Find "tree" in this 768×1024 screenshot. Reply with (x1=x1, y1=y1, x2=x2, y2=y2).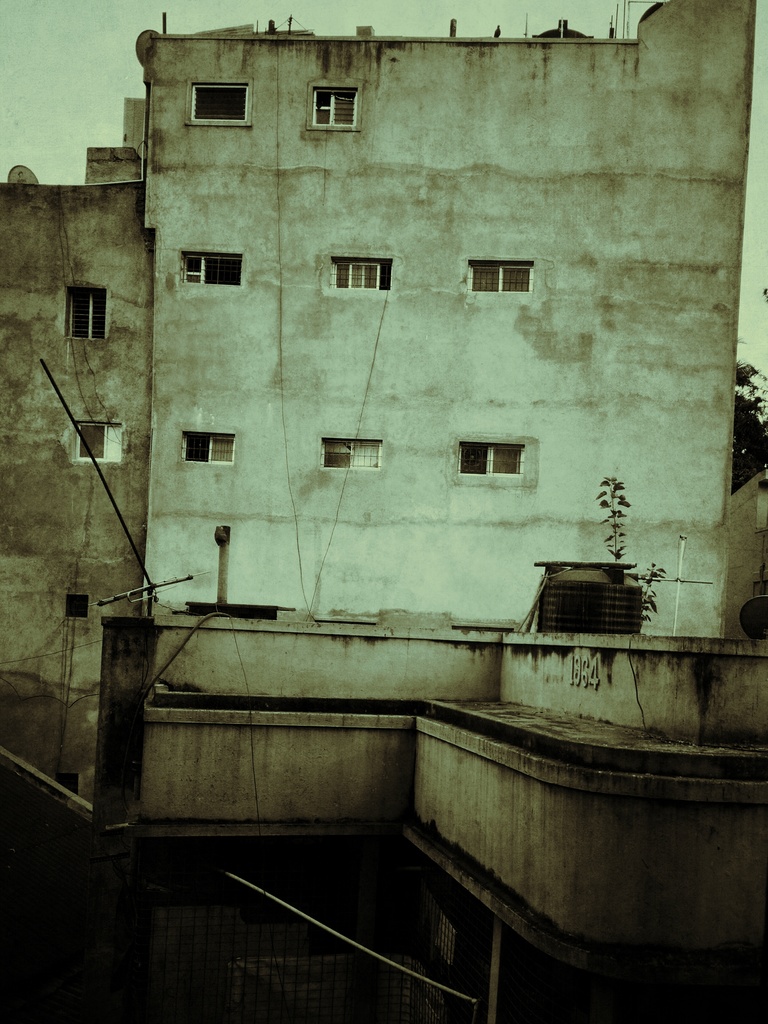
(x1=736, y1=396, x2=767, y2=483).
